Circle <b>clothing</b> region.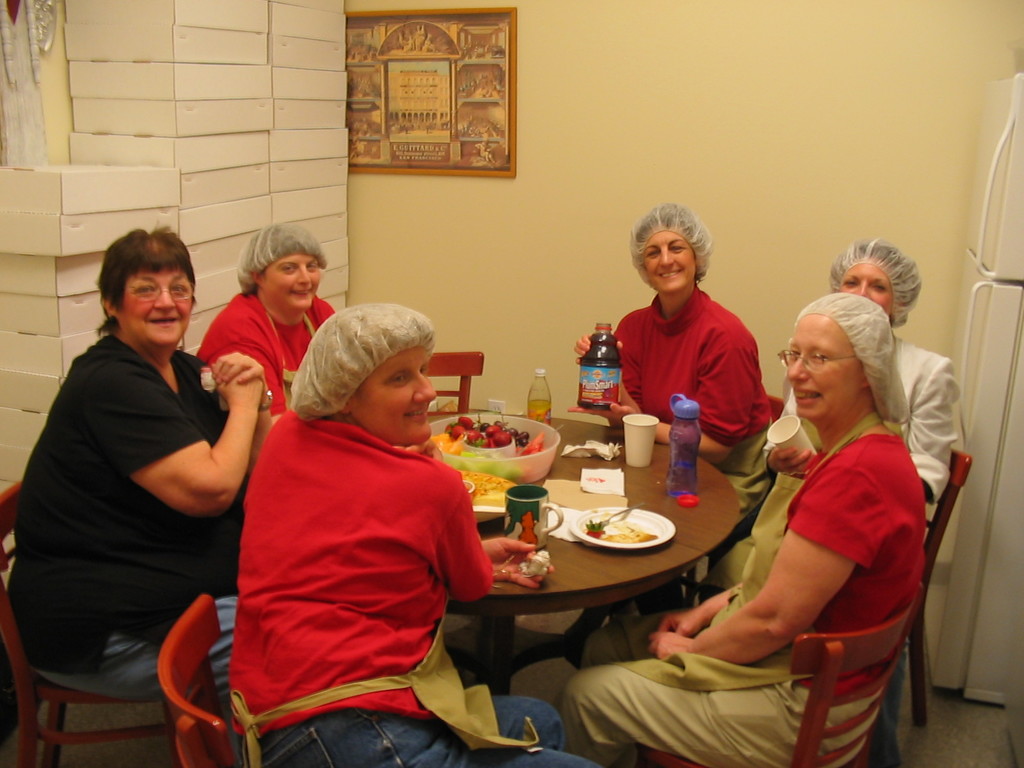
Region: <region>201, 291, 336, 440</region>.
